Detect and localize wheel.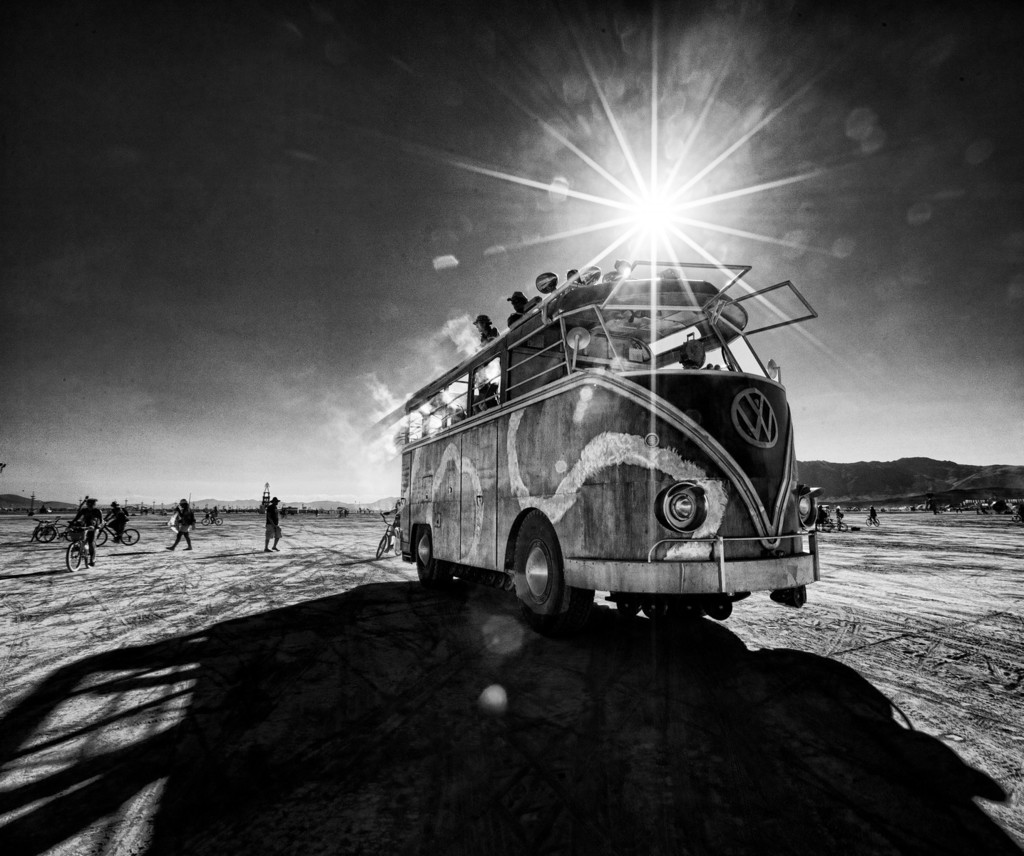
Localized at (left=68, top=541, right=81, bottom=574).
